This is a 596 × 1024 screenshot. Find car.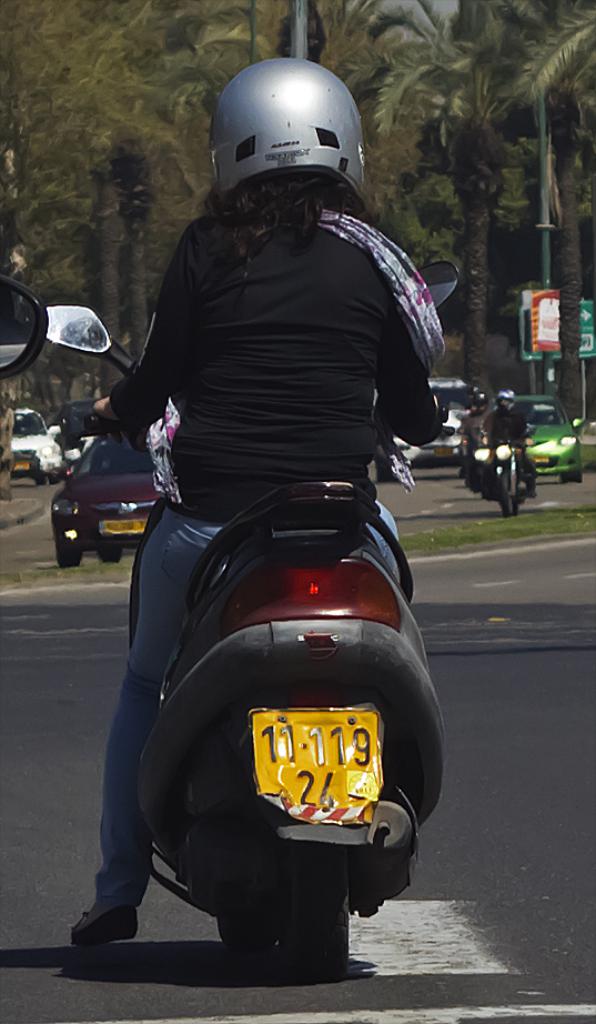
Bounding box: [left=33, top=416, right=152, bottom=561].
